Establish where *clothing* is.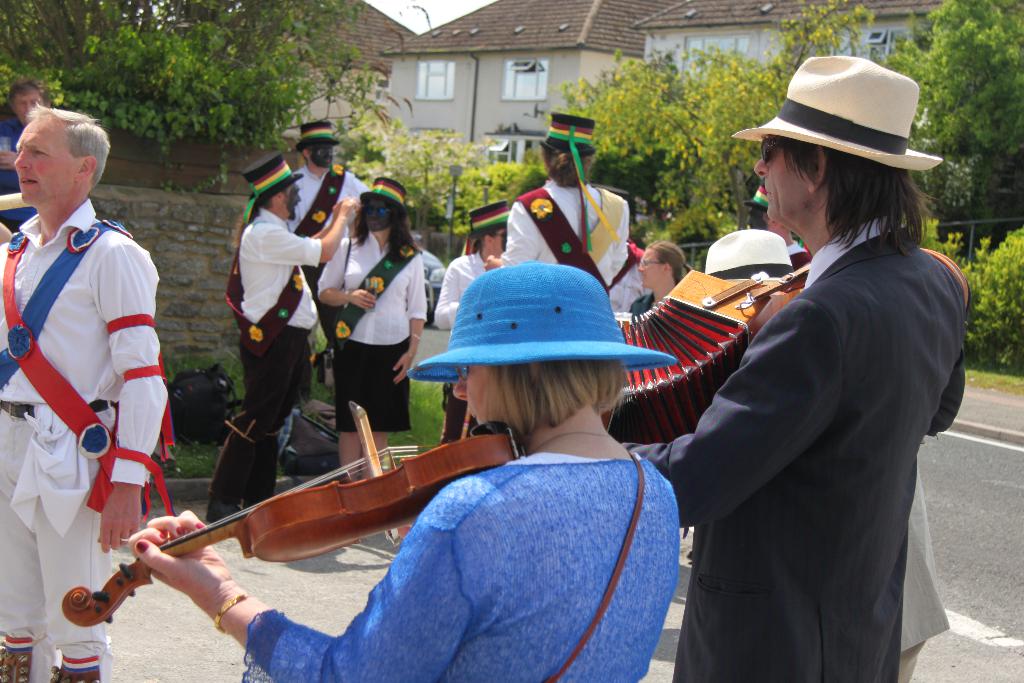
Established at select_region(321, 235, 429, 350).
